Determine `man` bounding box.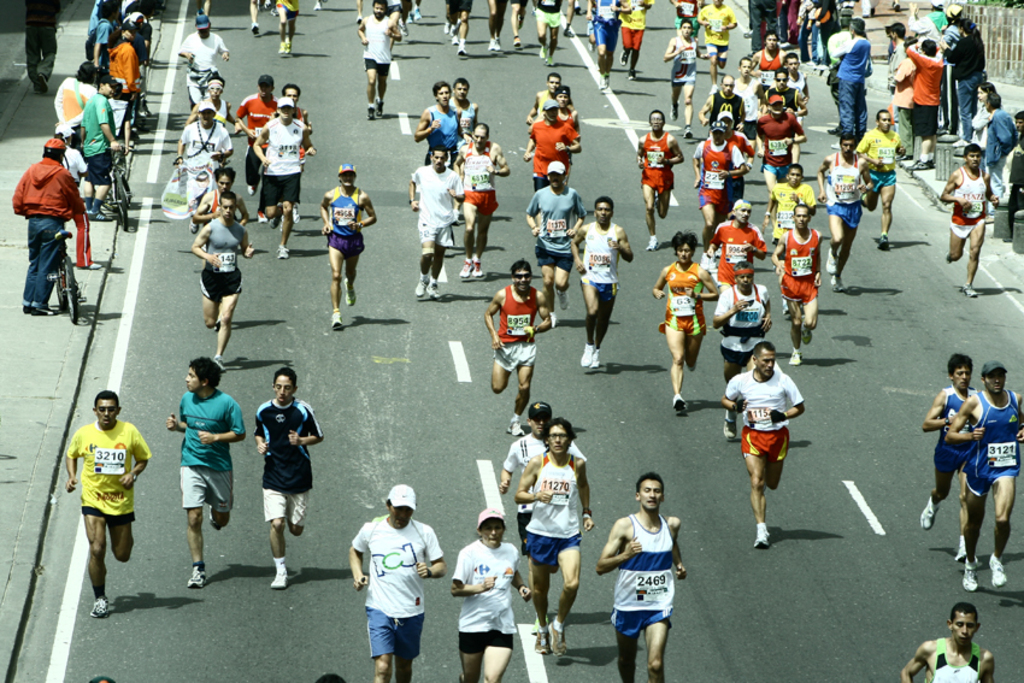
Determined: locate(178, 11, 225, 82).
